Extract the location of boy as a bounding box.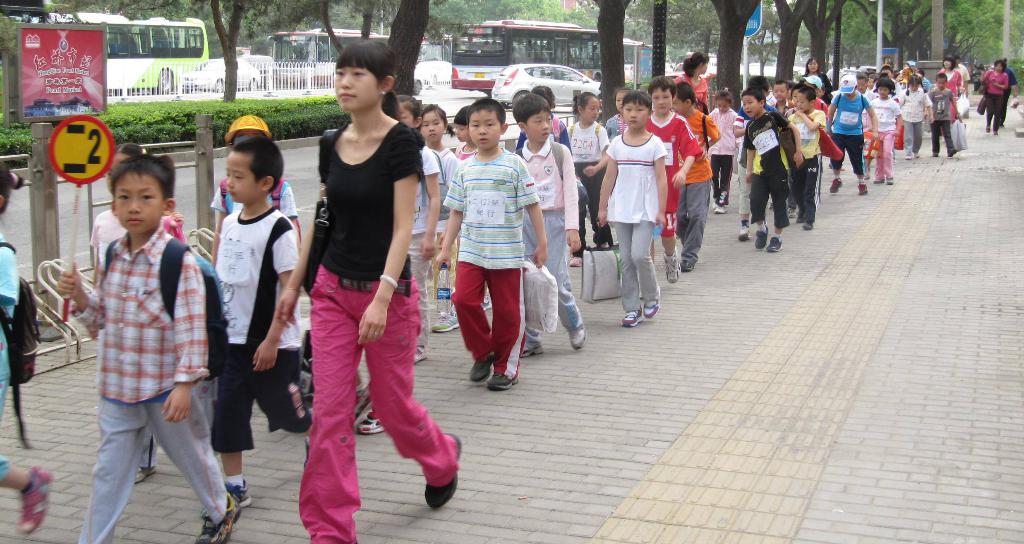
locate(784, 81, 796, 100).
